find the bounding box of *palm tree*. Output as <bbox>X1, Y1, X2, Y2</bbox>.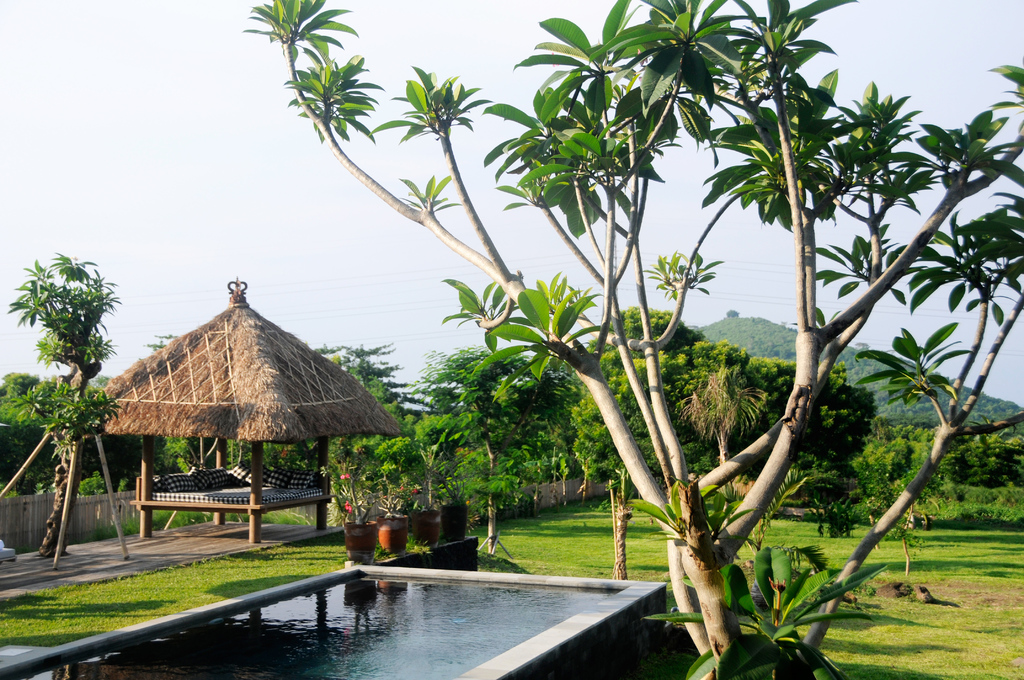
<bbox>361, 378, 455, 487</bbox>.
